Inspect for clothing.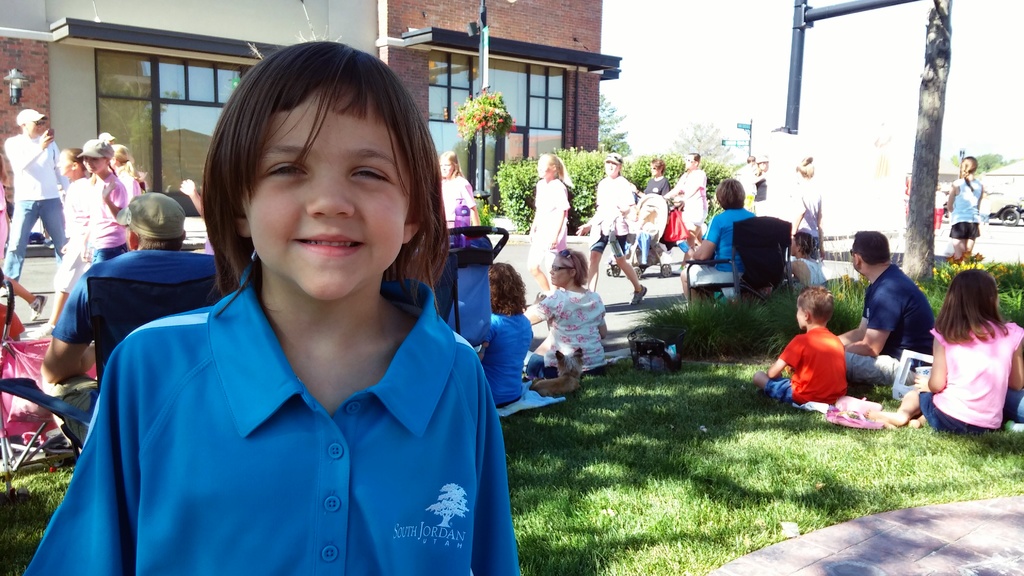
Inspection: (436, 172, 474, 228).
